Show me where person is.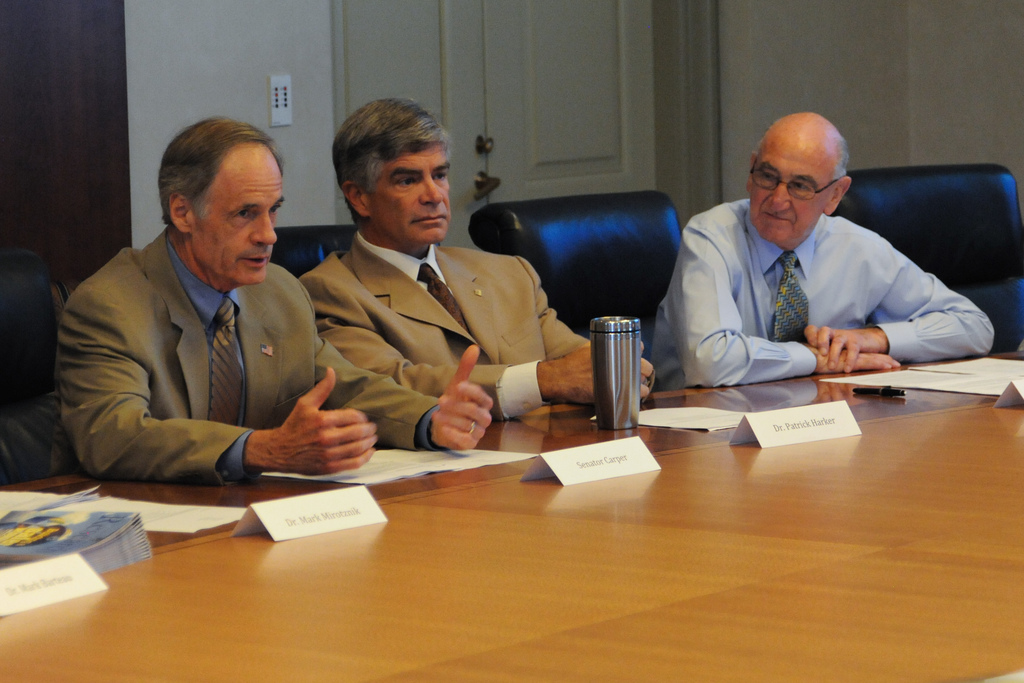
person is at <bbox>660, 105, 975, 414</bbox>.
